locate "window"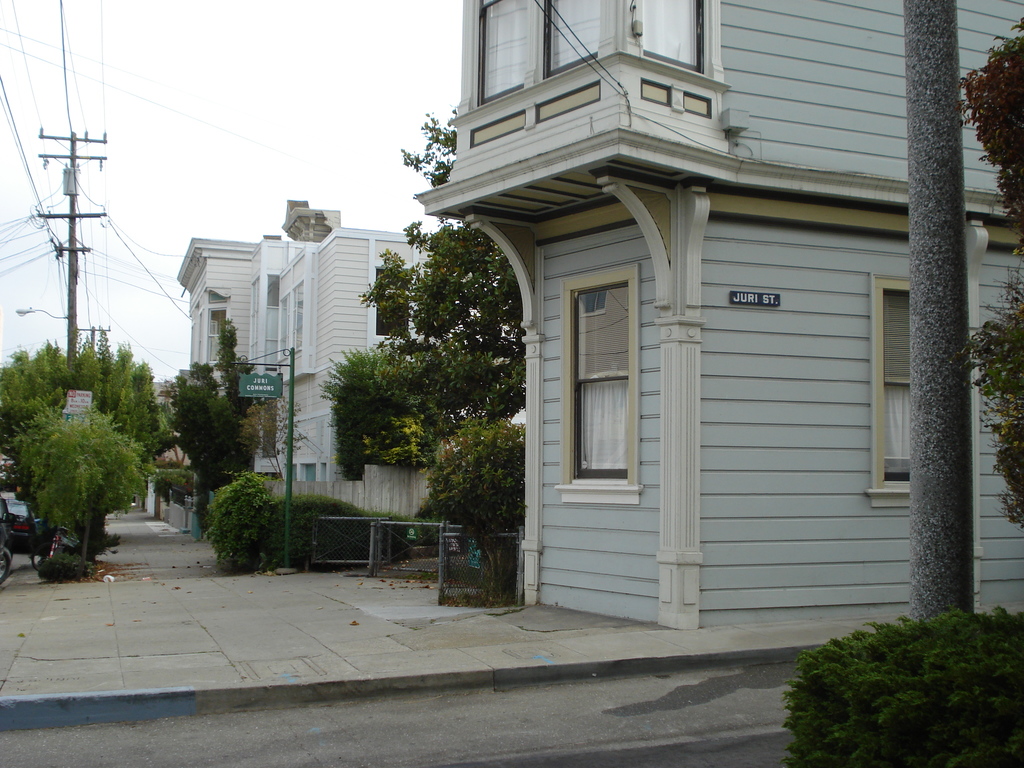
bbox=(372, 270, 412, 340)
